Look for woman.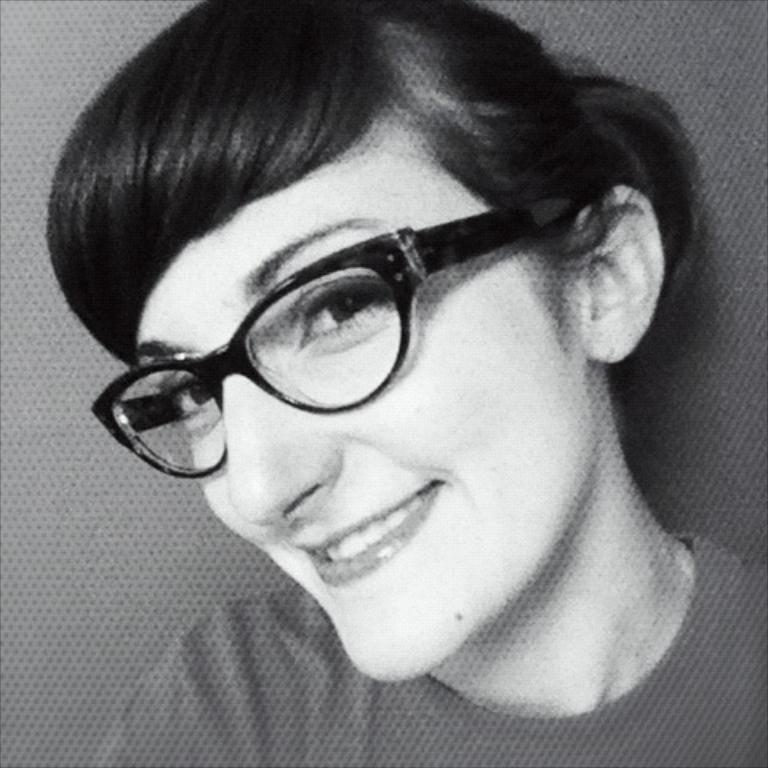
Found: (0, 5, 746, 731).
